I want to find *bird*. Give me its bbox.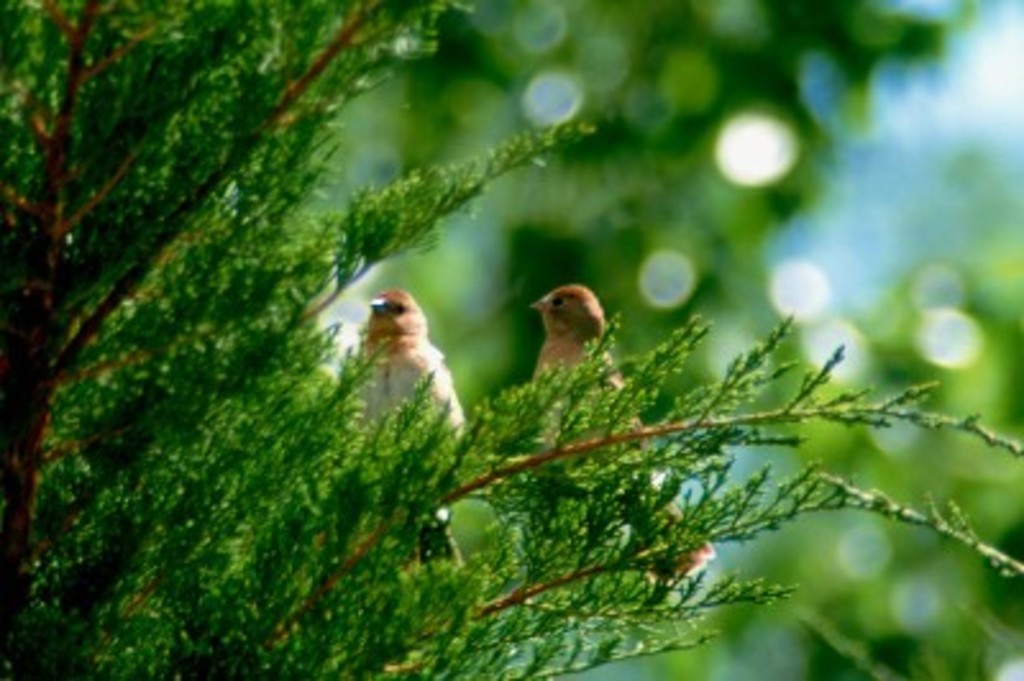
{"x1": 353, "y1": 274, "x2": 471, "y2": 469}.
